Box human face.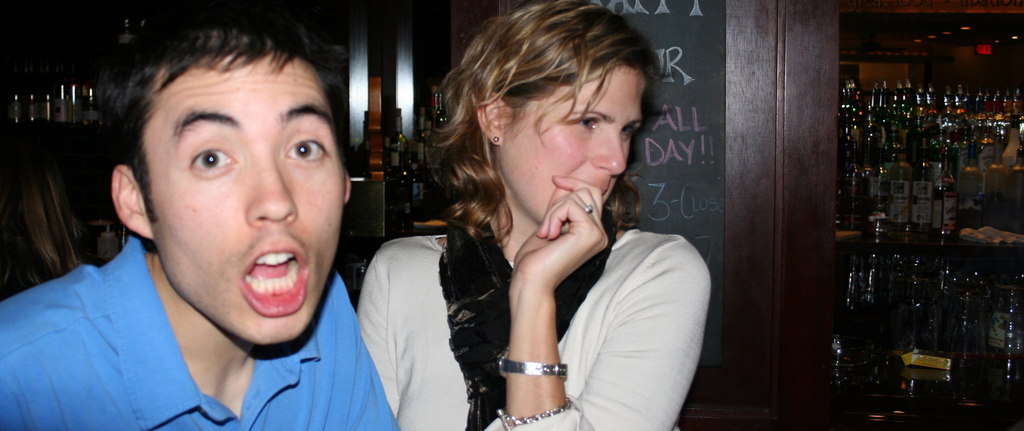
(x1=497, y1=60, x2=650, y2=225).
